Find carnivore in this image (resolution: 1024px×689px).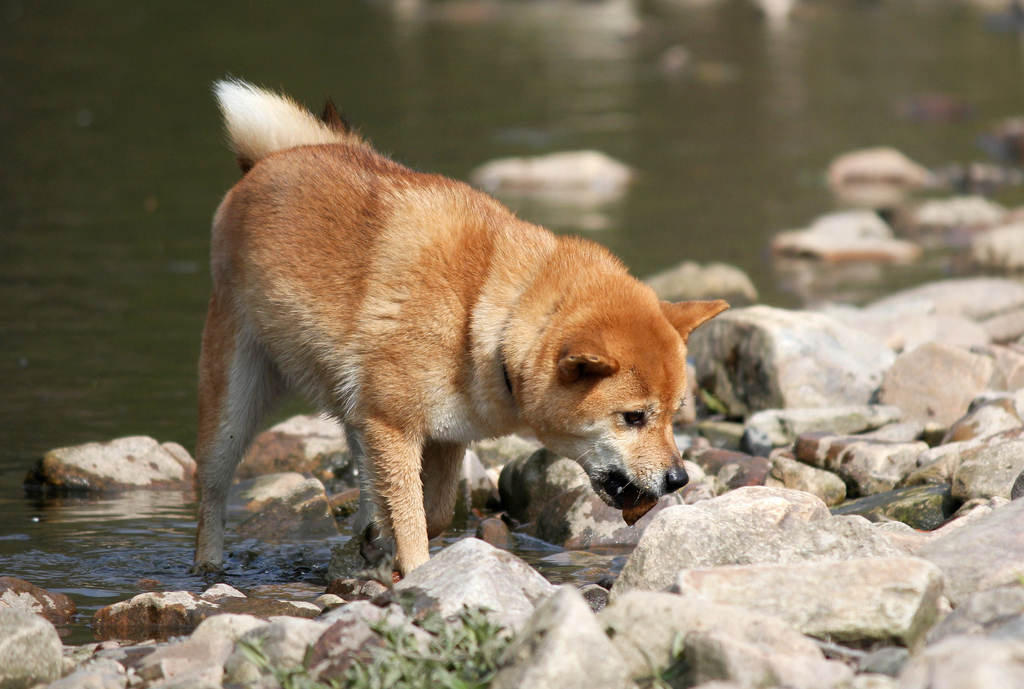
bbox(168, 76, 749, 581).
